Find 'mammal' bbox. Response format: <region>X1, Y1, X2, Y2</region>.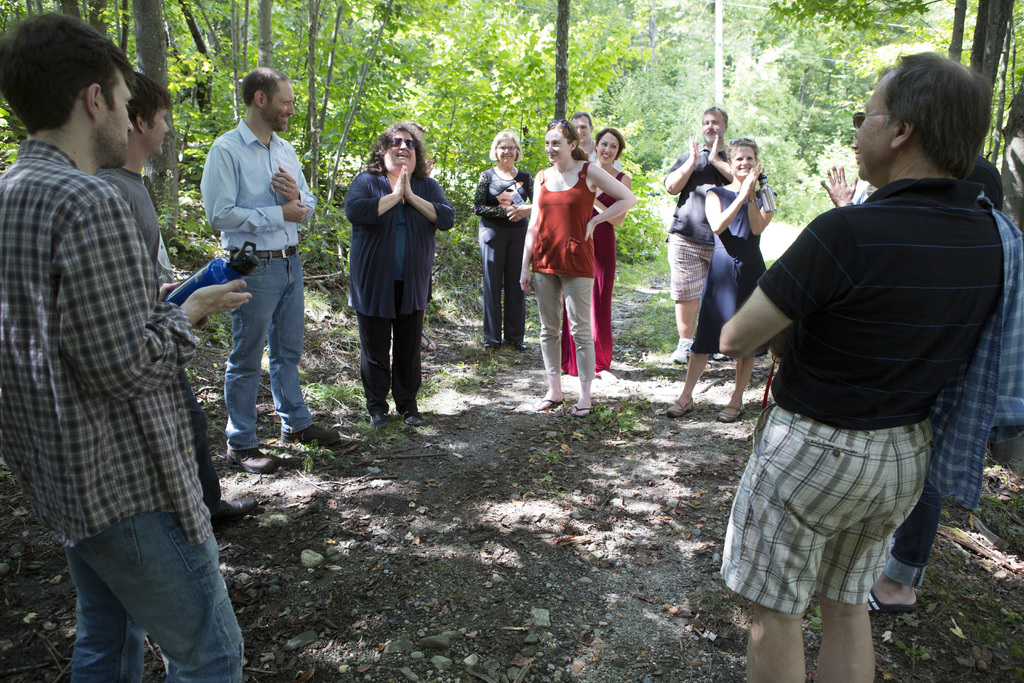
<region>570, 111, 627, 168</region>.
